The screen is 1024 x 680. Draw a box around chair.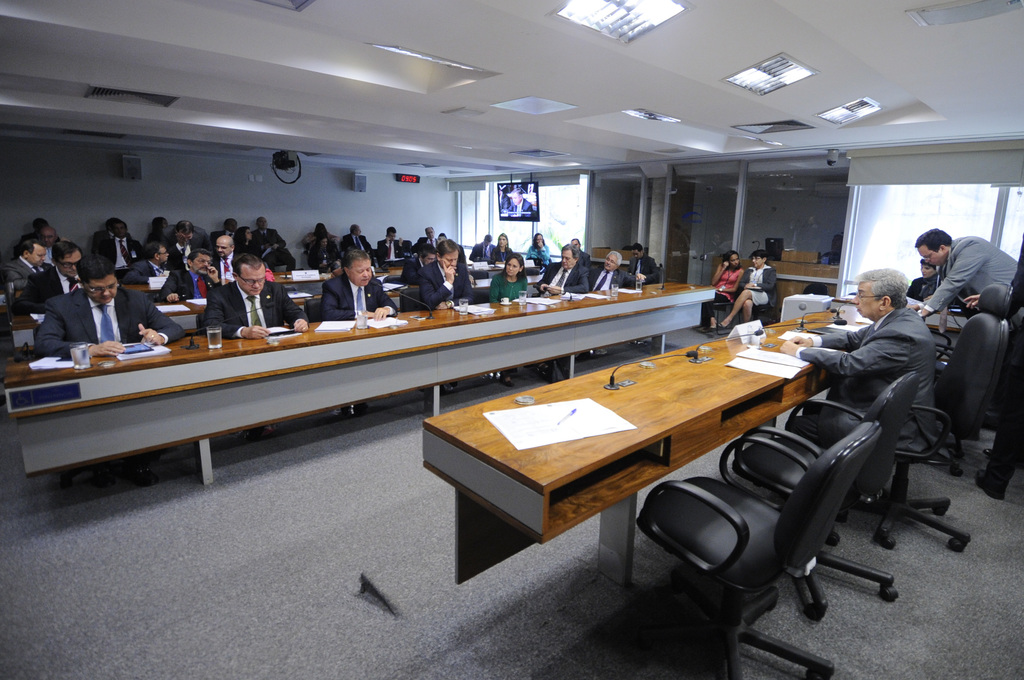
box(394, 288, 431, 314).
